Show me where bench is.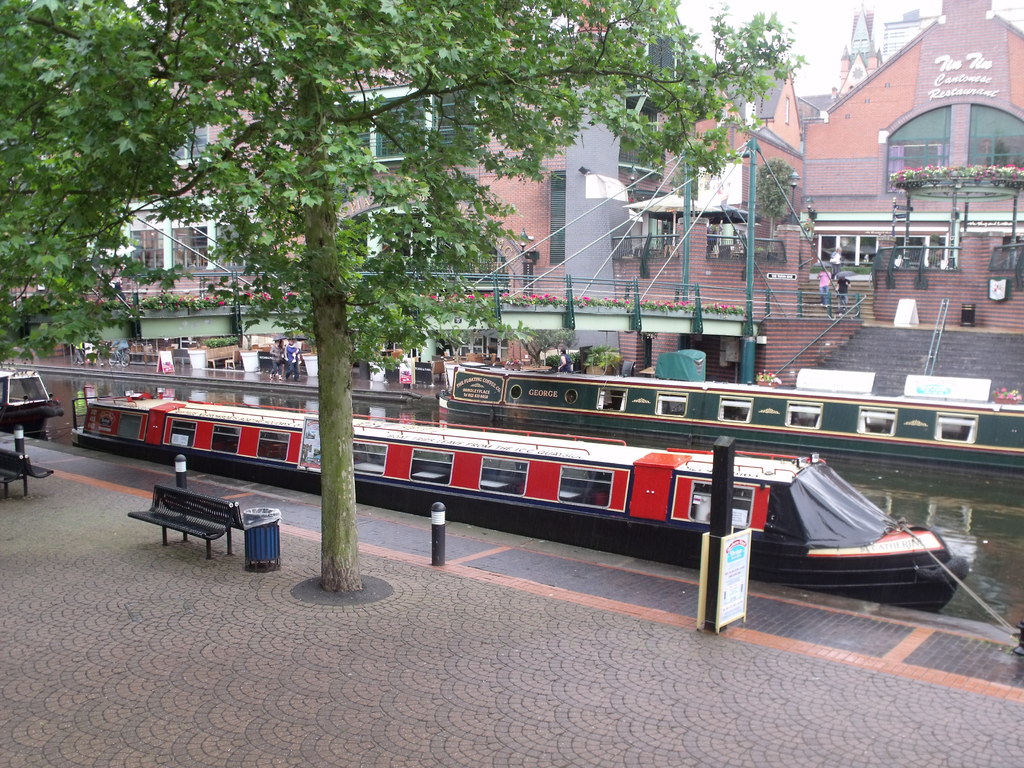
bench is at bbox=(118, 482, 240, 562).
